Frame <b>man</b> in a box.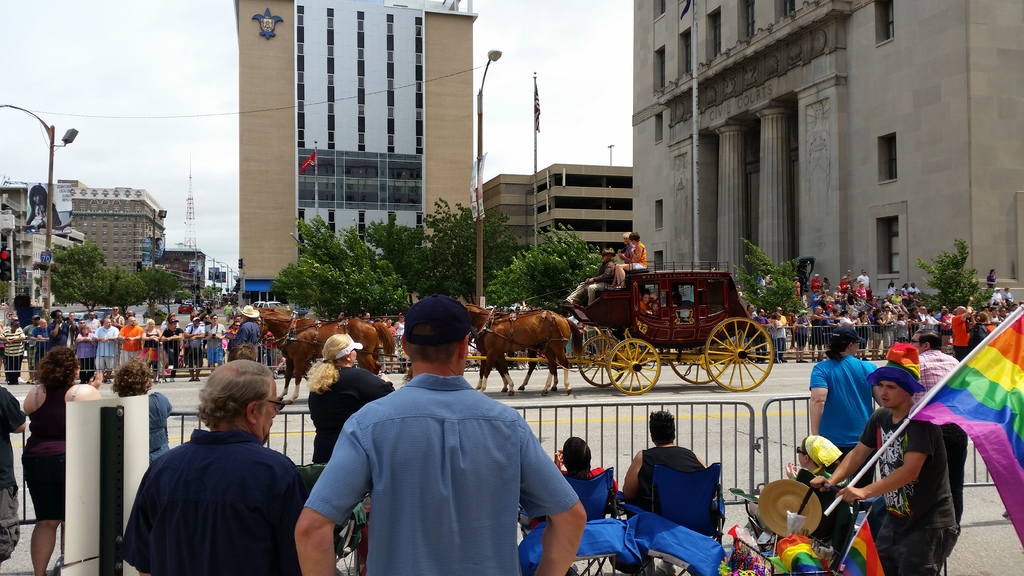
x1=568, y1=250, x2=618, y2=304.
